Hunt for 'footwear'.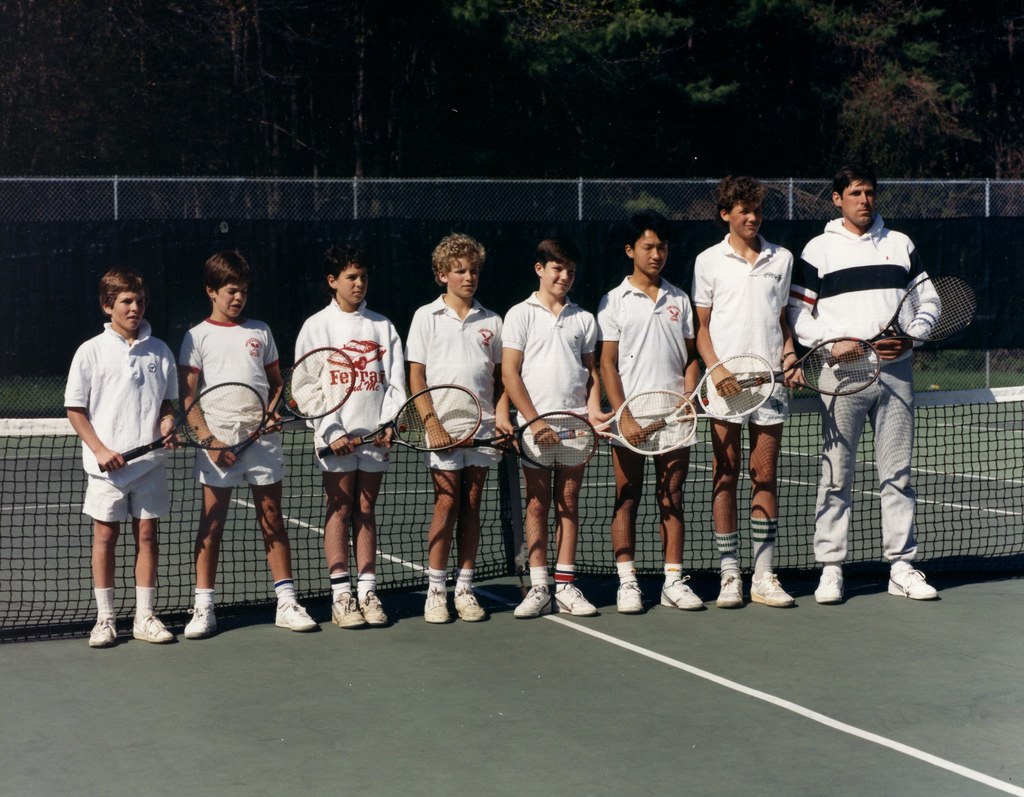
Hunted down at box(746, 570, 797, 605).
